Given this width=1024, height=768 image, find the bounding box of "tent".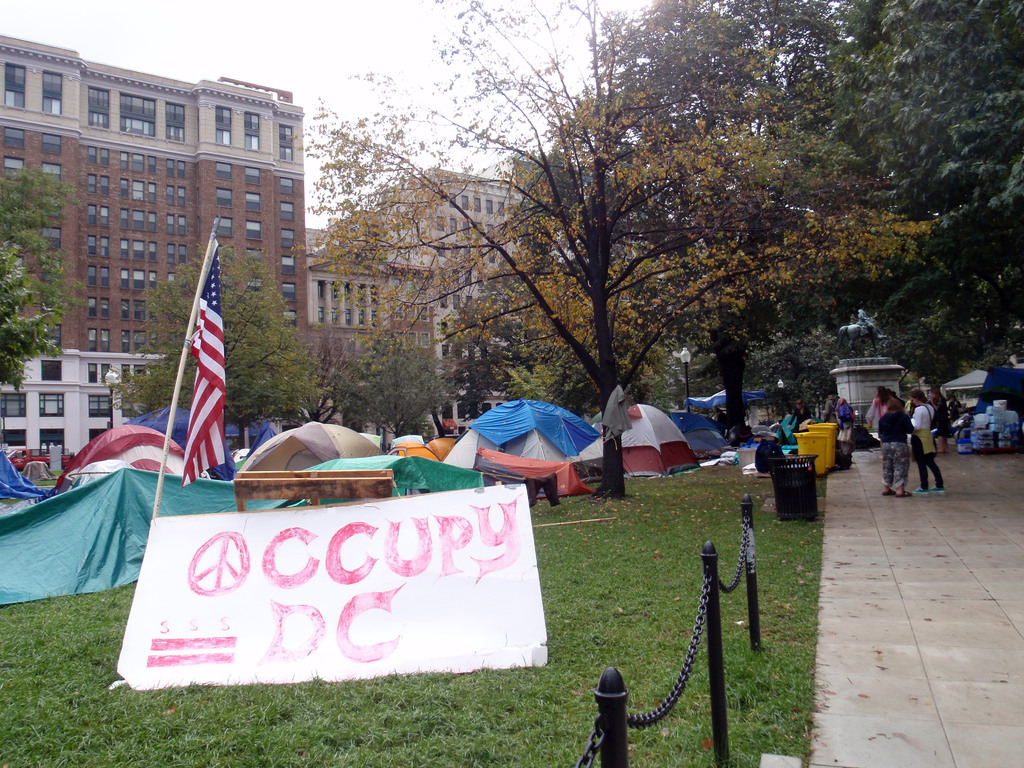
[left=53, top=424, right=214, bottom=499].
